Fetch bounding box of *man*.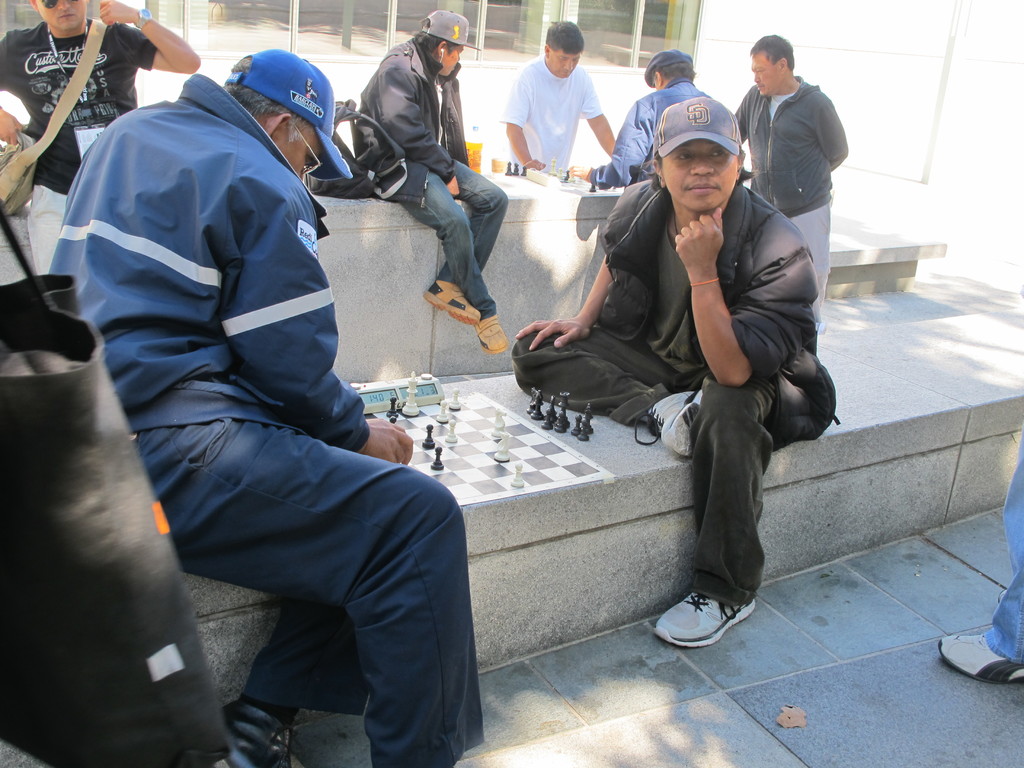
Bbox: <bbox>355, 8, 510, 357</bbox>.
